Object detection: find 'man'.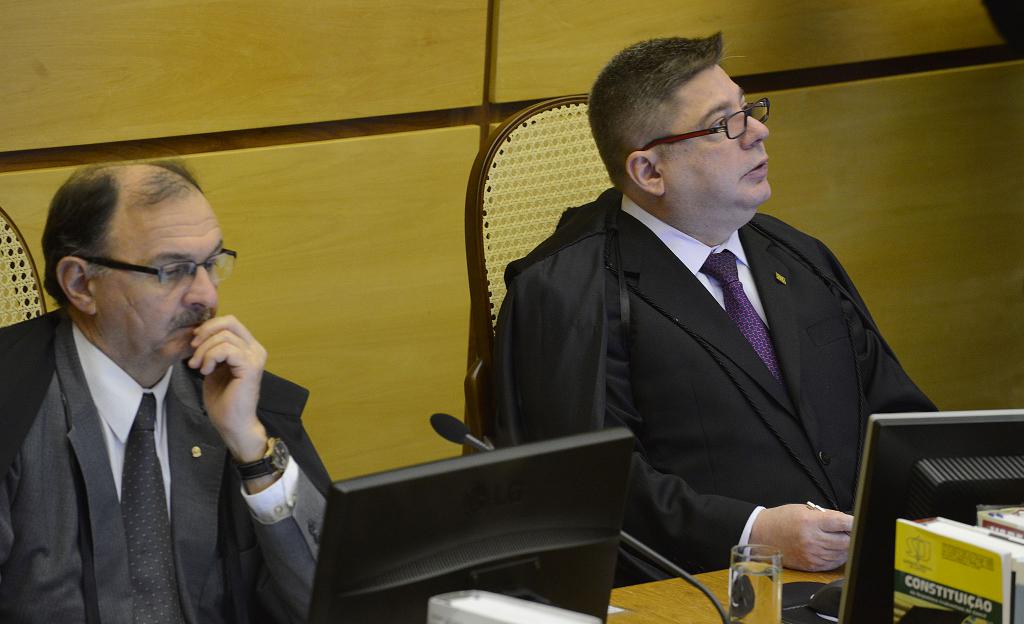
box=[0, 166, 304, 619].
